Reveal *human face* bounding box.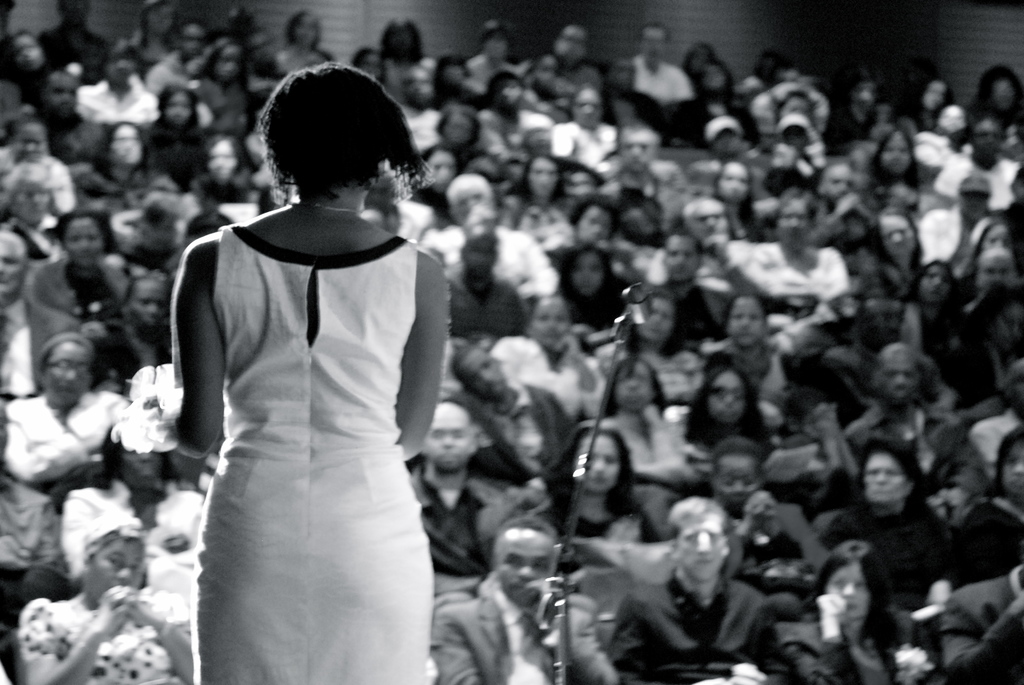
Revealed: {"left": 568, "top": 254, "right": 604, "bottom": 300}.
